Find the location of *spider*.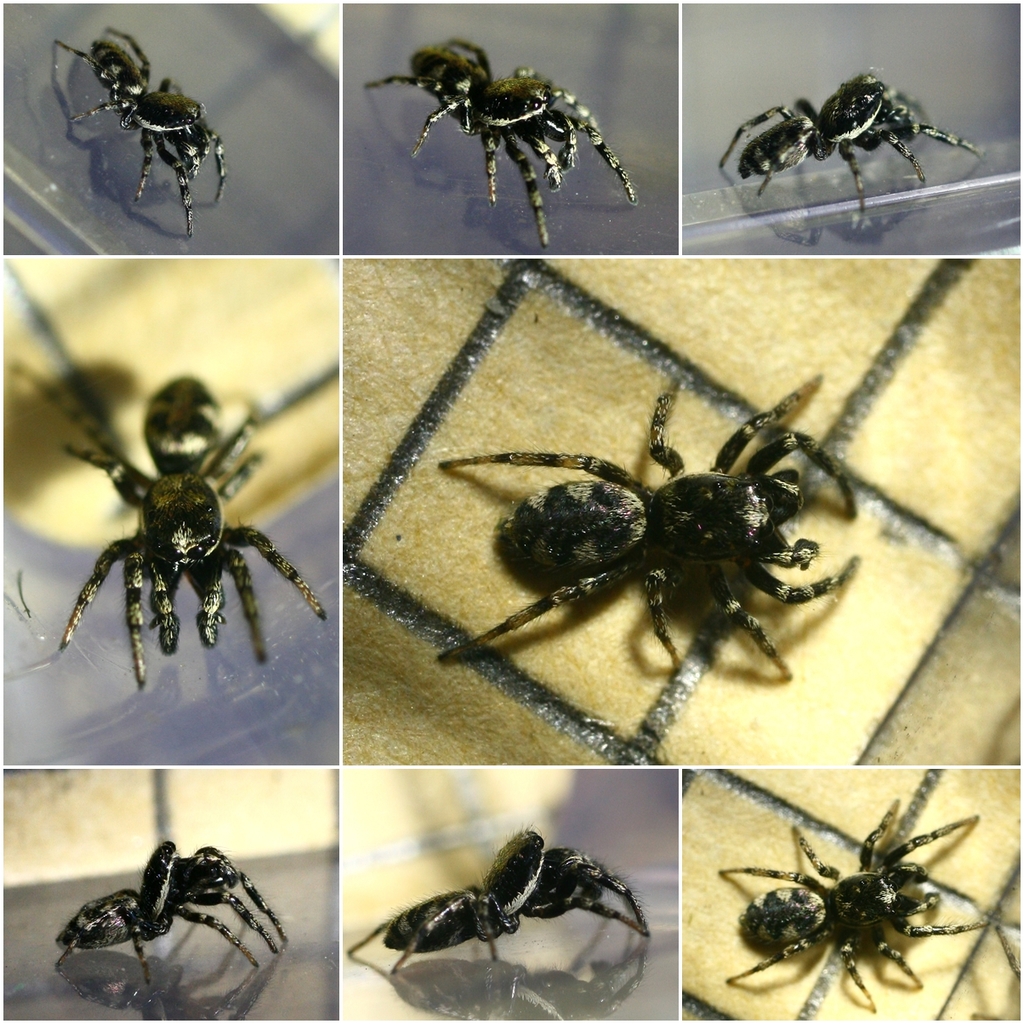
Location: [x1=432, y1=372, x2=859, y2=674].
